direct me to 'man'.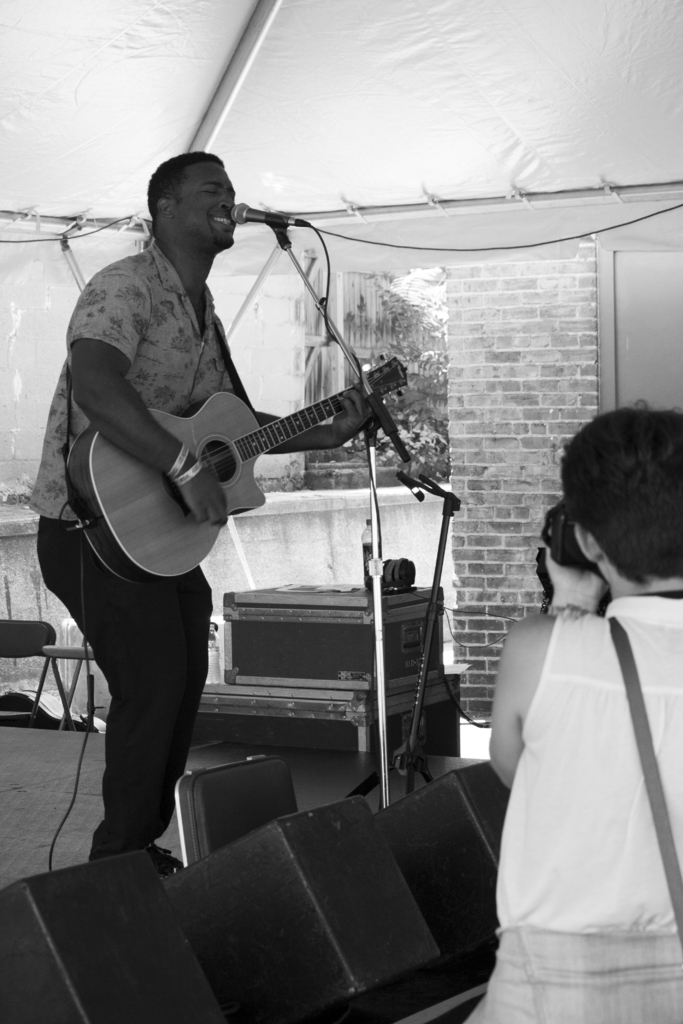
Direction: 53,110,400,851.
